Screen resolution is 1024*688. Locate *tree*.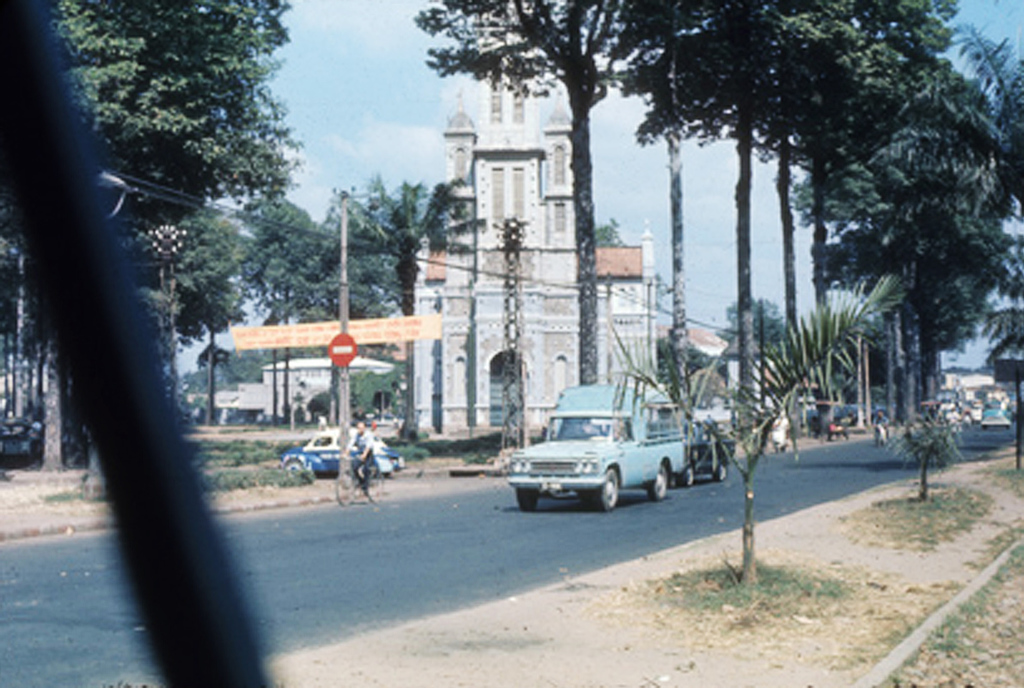
46,0,302,239.
